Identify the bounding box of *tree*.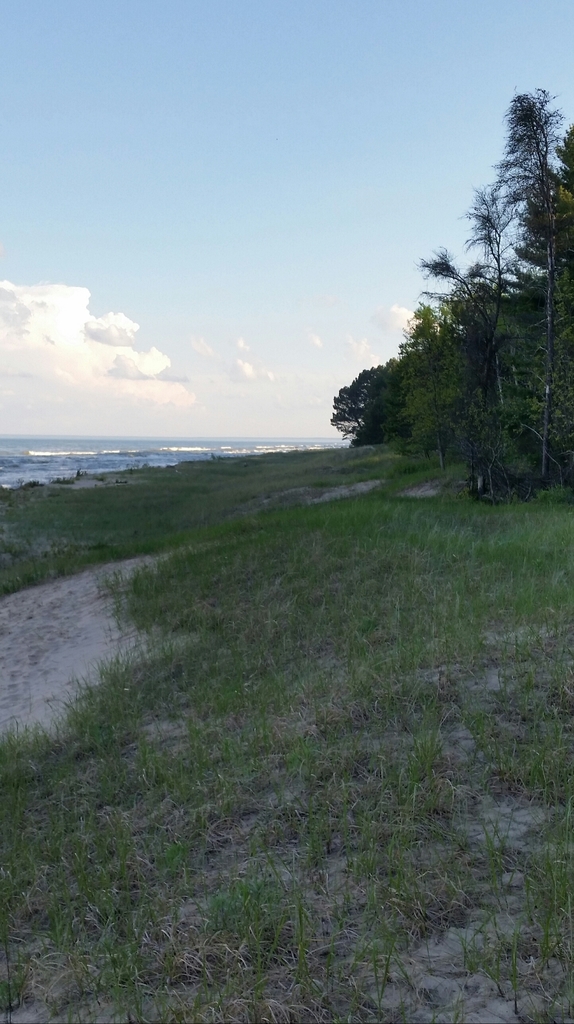
(352, 108, 548, 500).
